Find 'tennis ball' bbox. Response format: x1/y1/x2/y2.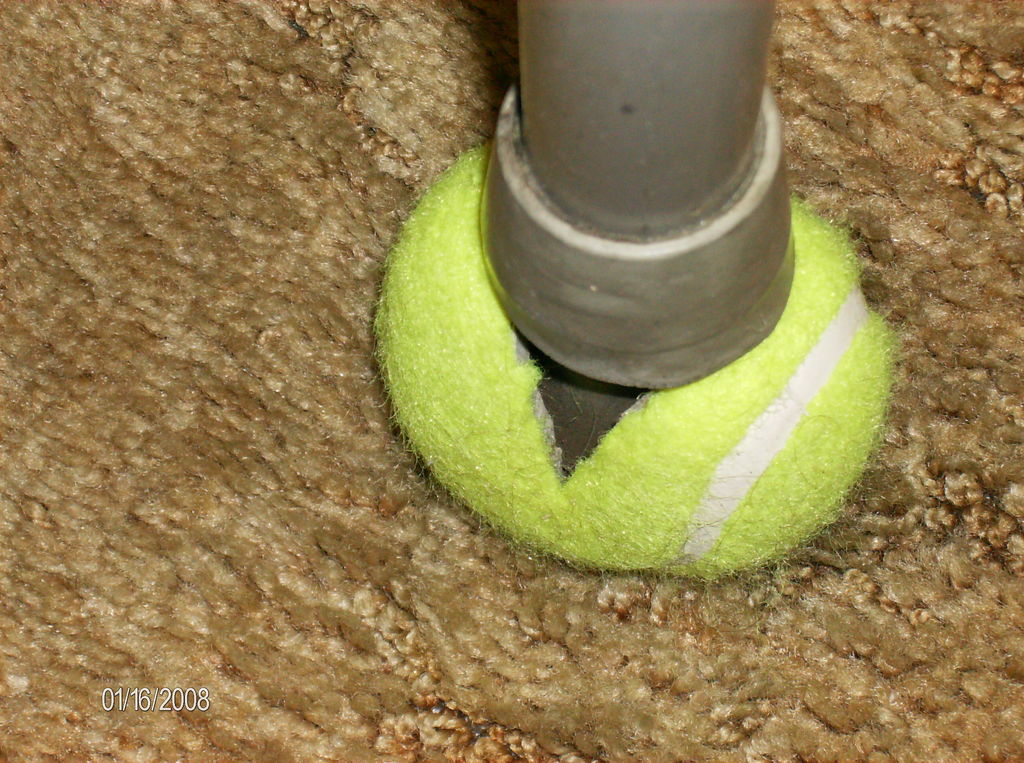
379/143/896/584.
